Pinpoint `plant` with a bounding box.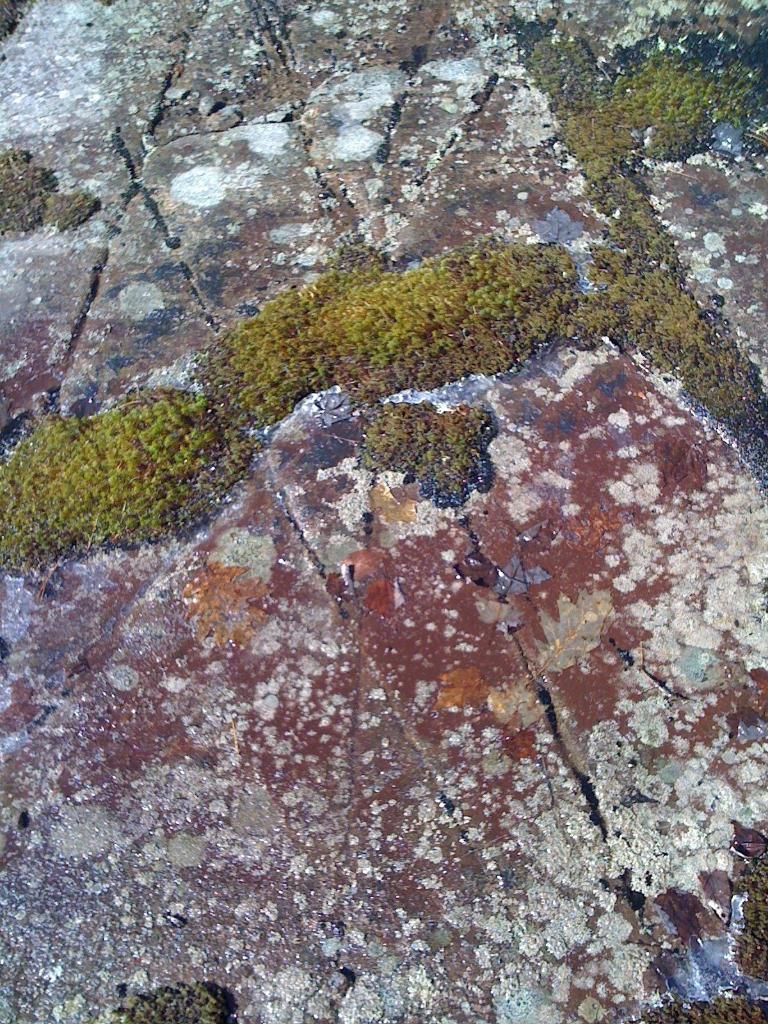
105 980 228 1023.
